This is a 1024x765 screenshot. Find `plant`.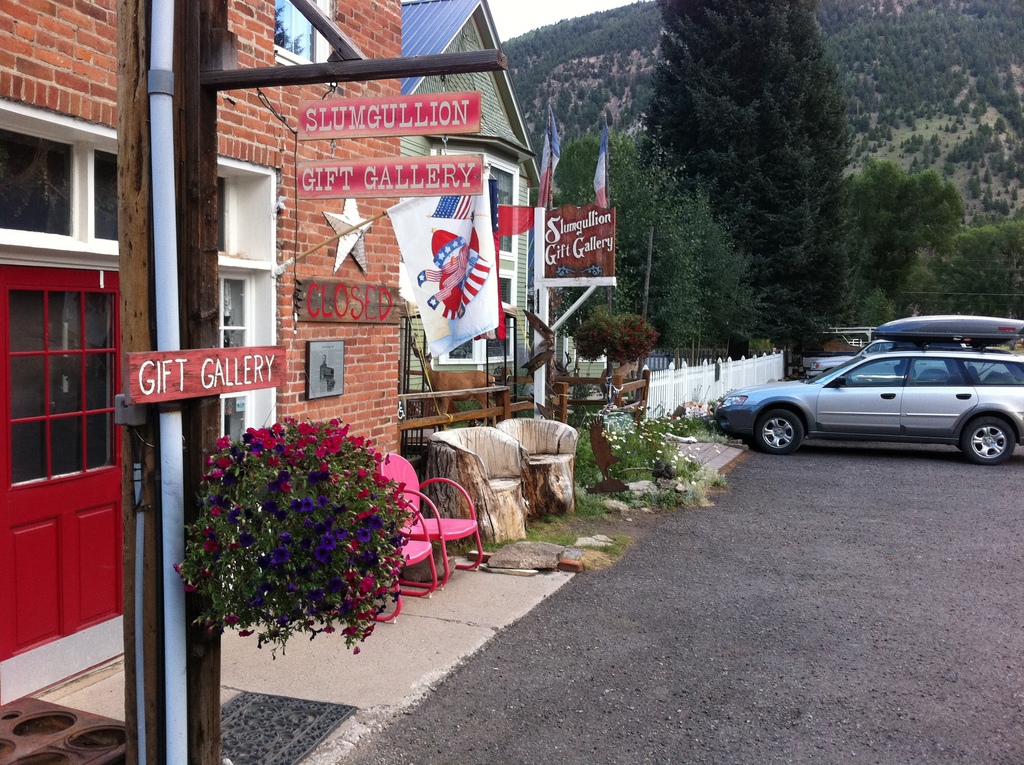
Bounding box: bbox(559, 488, 625, 522).
